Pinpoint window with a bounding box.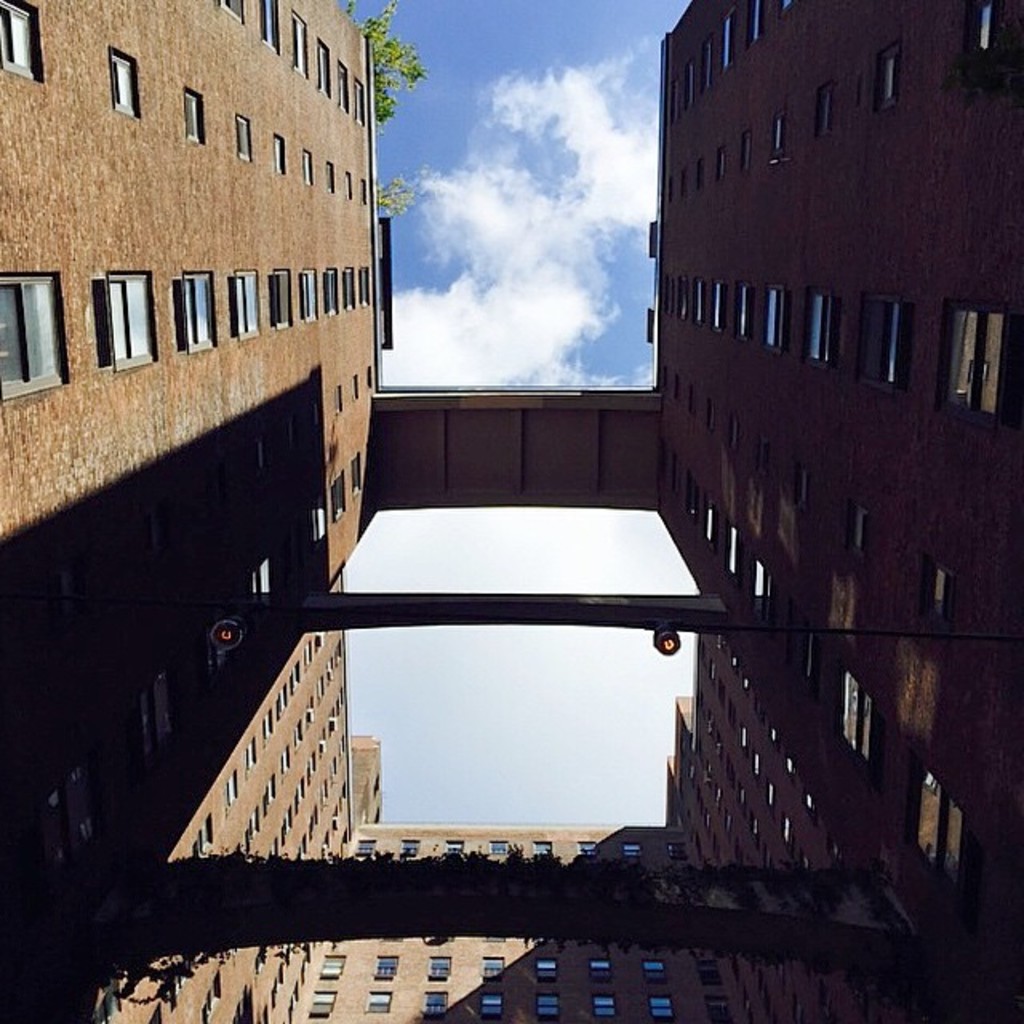
184 83 210 150.
